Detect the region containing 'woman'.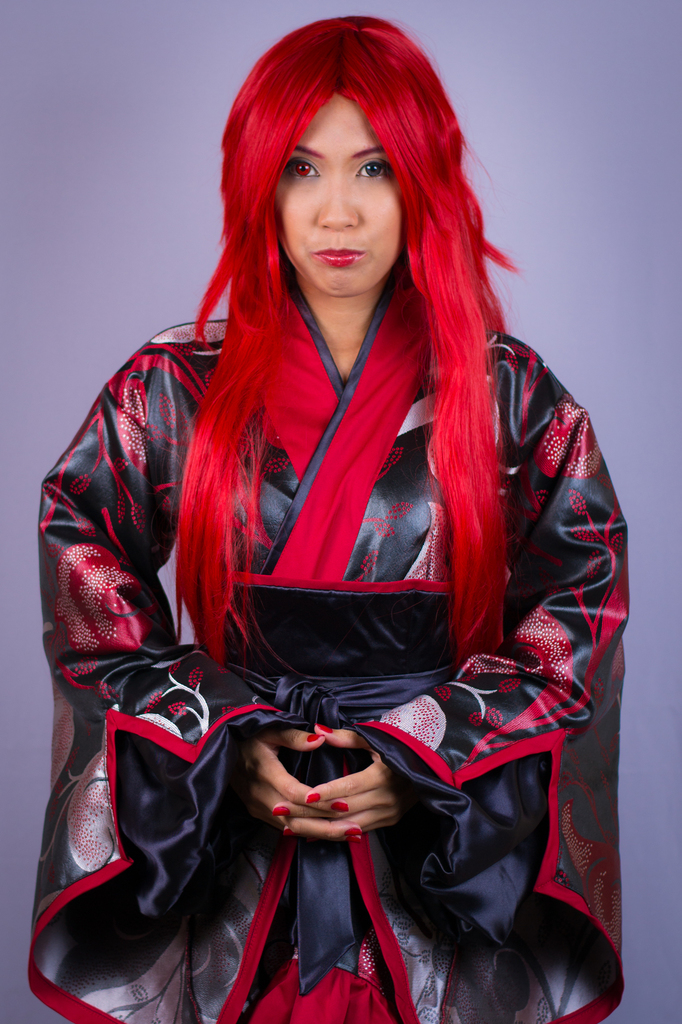
bbox(170, 12, 633, 1020).
